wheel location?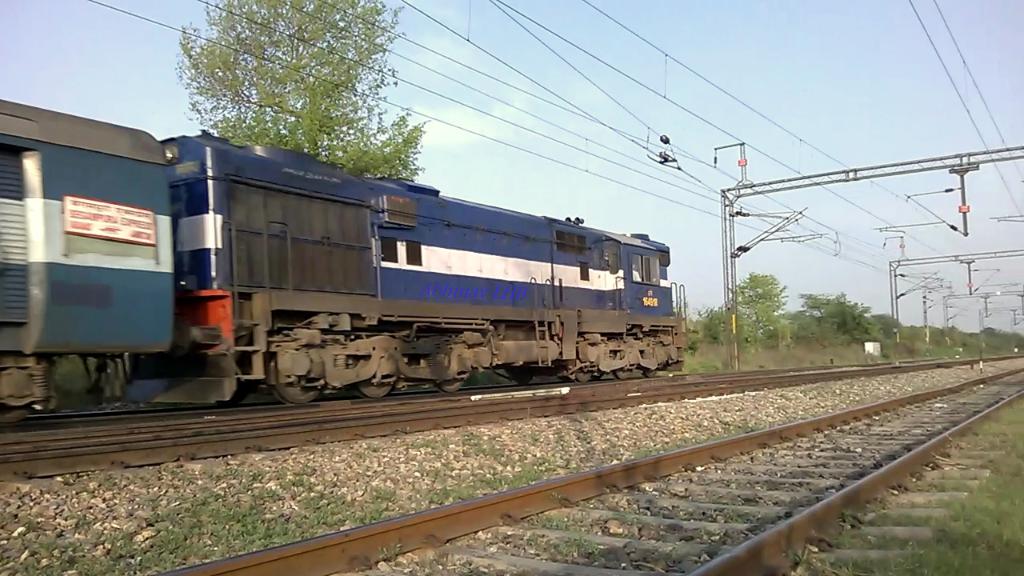
[x1=509, y1=370, x2=534, y2=382]
